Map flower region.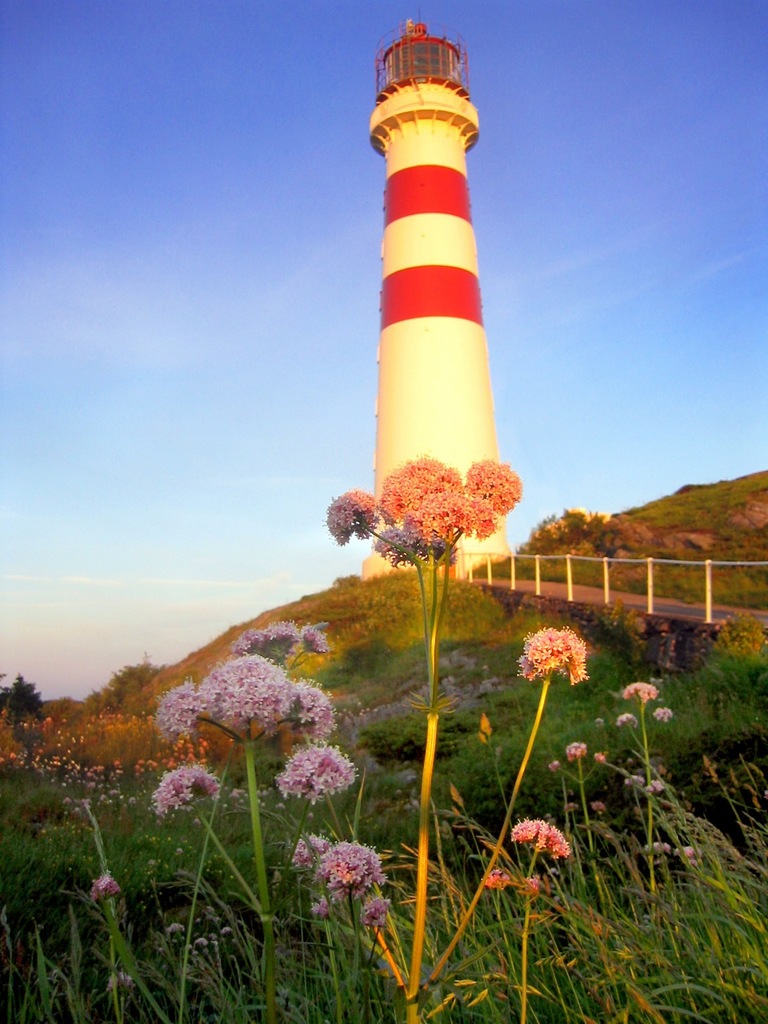
Mapped to x1=514 y1=809 x2=537 y2=835.
